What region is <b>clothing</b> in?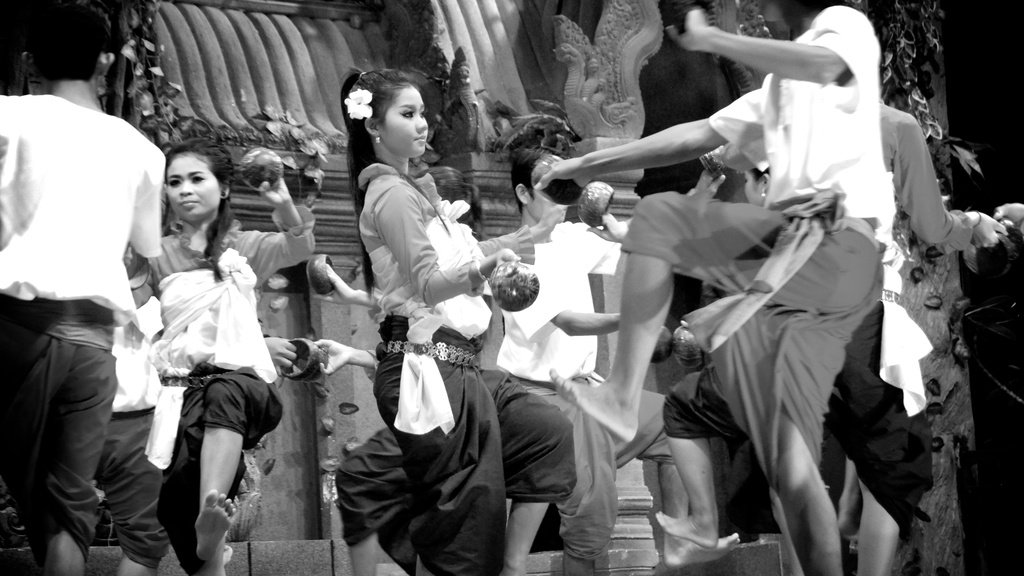
{"left": 0, "top": 97, "right": 163, "bottom": 324}.
